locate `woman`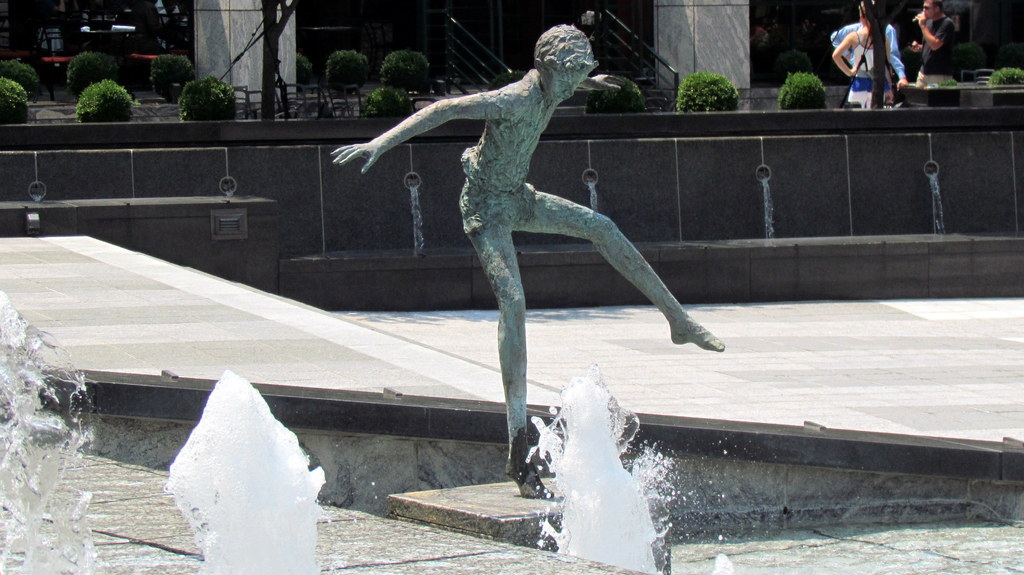
835:3:895:106
